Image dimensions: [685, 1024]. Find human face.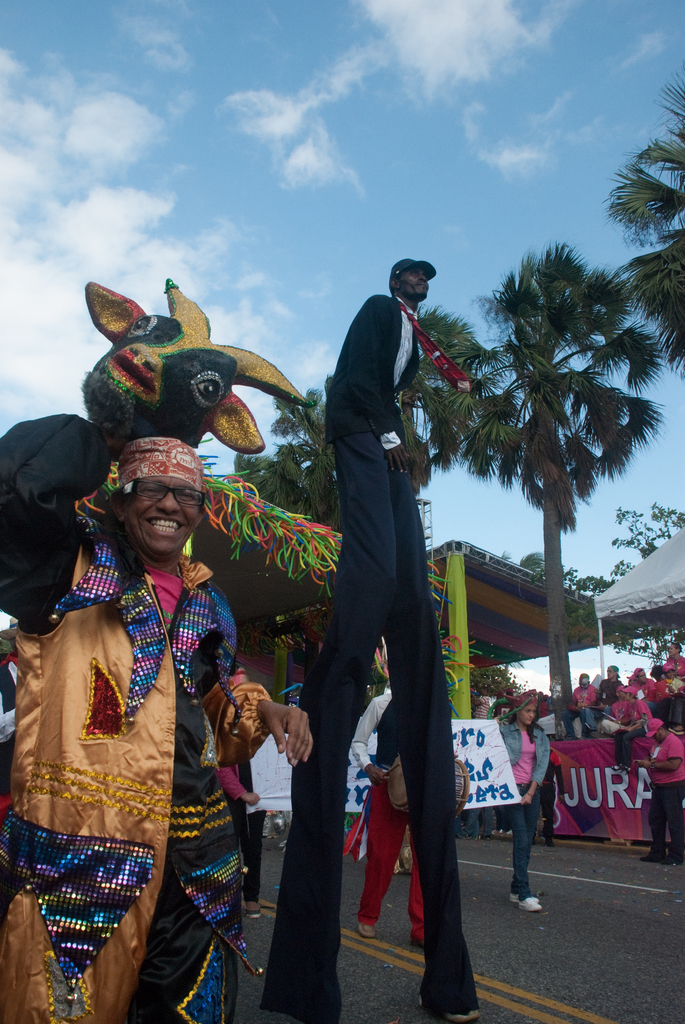
{"x1": 398, "y1": 269, "x2": 429, "y2": 299}.
